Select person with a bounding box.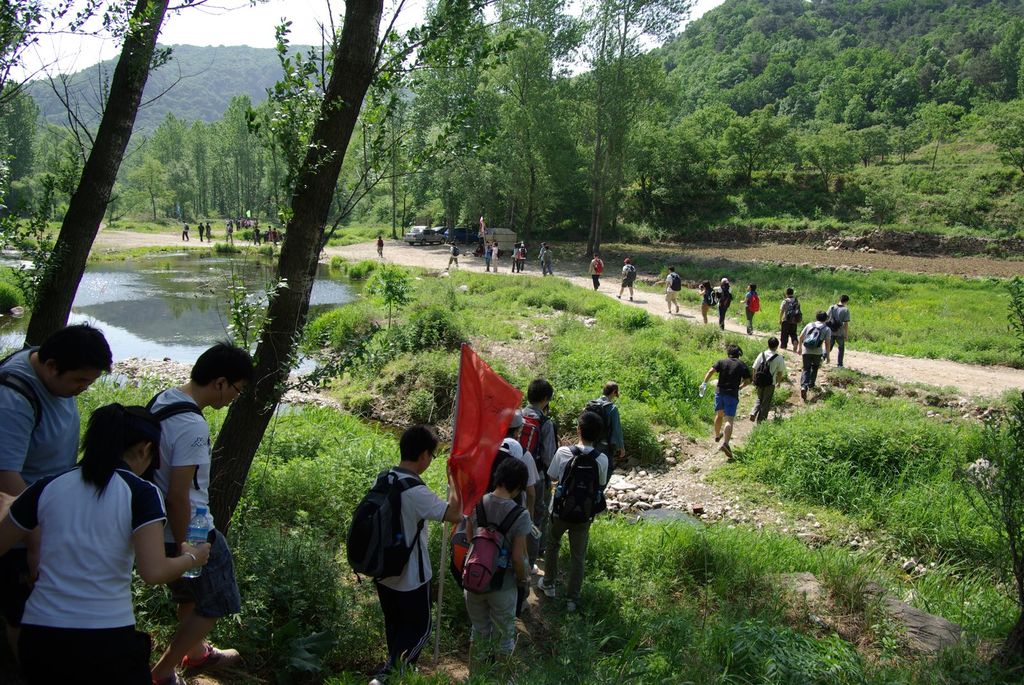
[0, 398, 208, 684].
